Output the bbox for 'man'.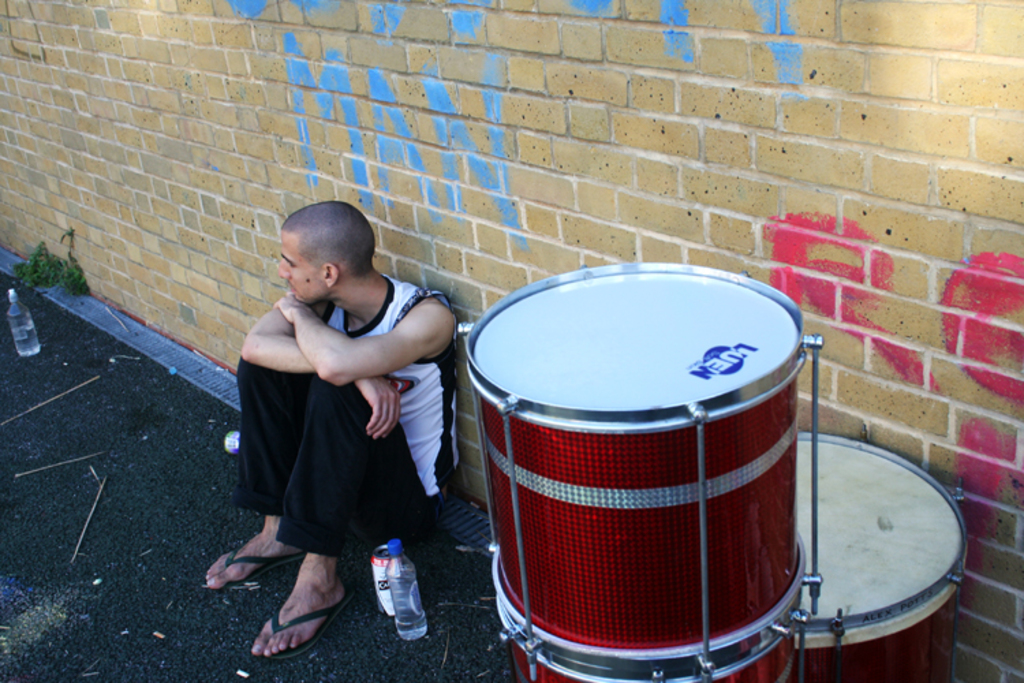
bbox(195, 195, 464, 664).
